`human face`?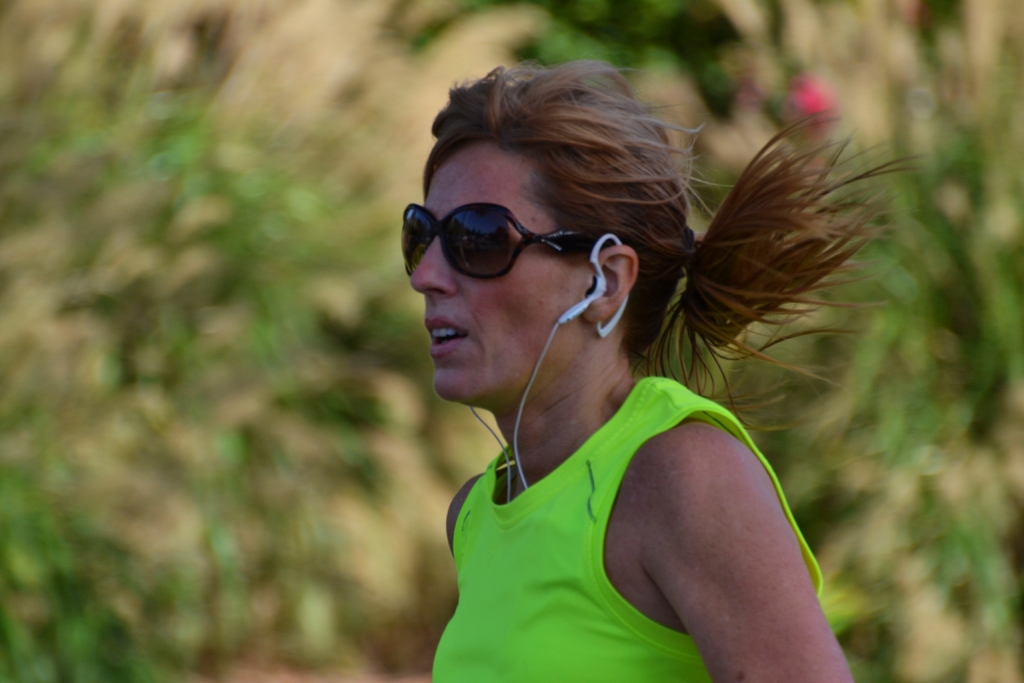
bbox(410, 140, 584, 406)
